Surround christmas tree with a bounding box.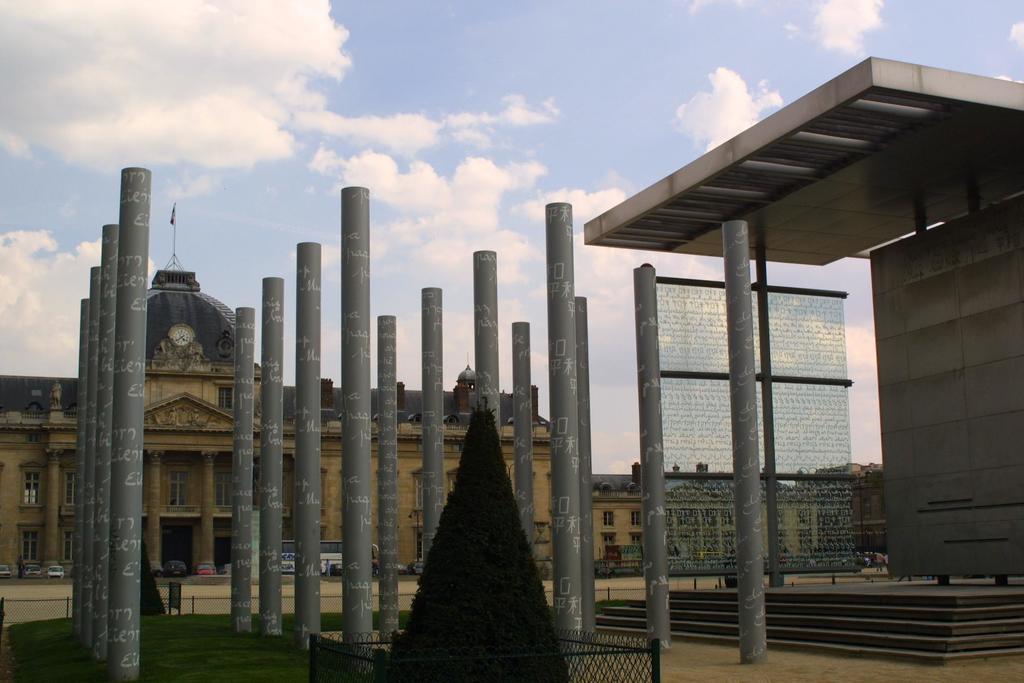
(x1=380, y1=391, x2=572, y2=682).
